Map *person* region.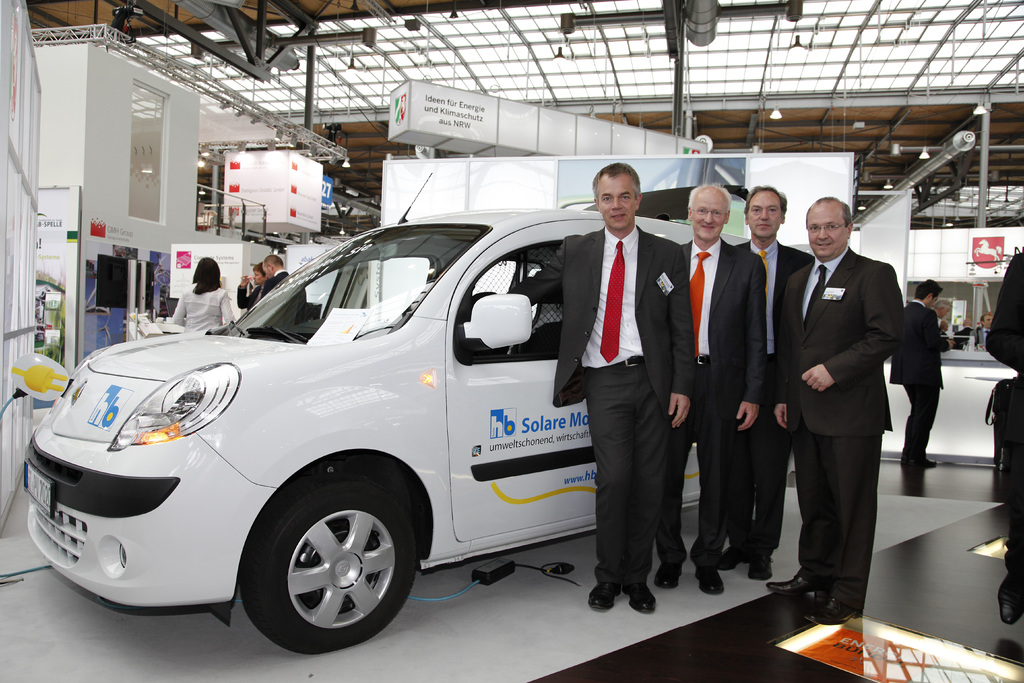
Mapped to locate(655, 181, 765, 595).
